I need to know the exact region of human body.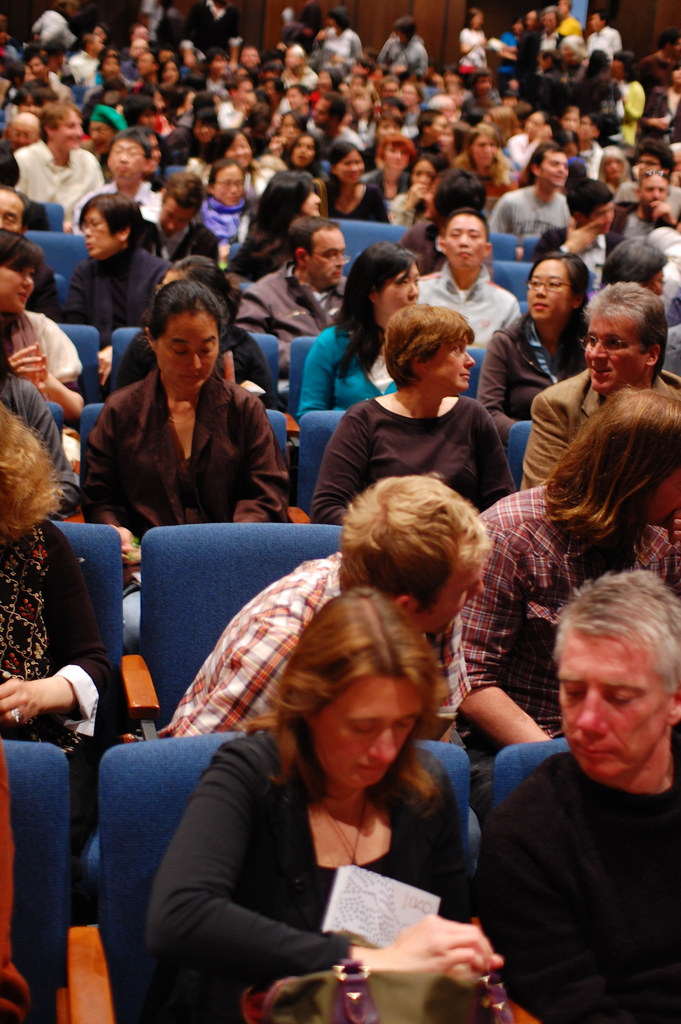
Region: BBox(512, 0, 540, 83).
